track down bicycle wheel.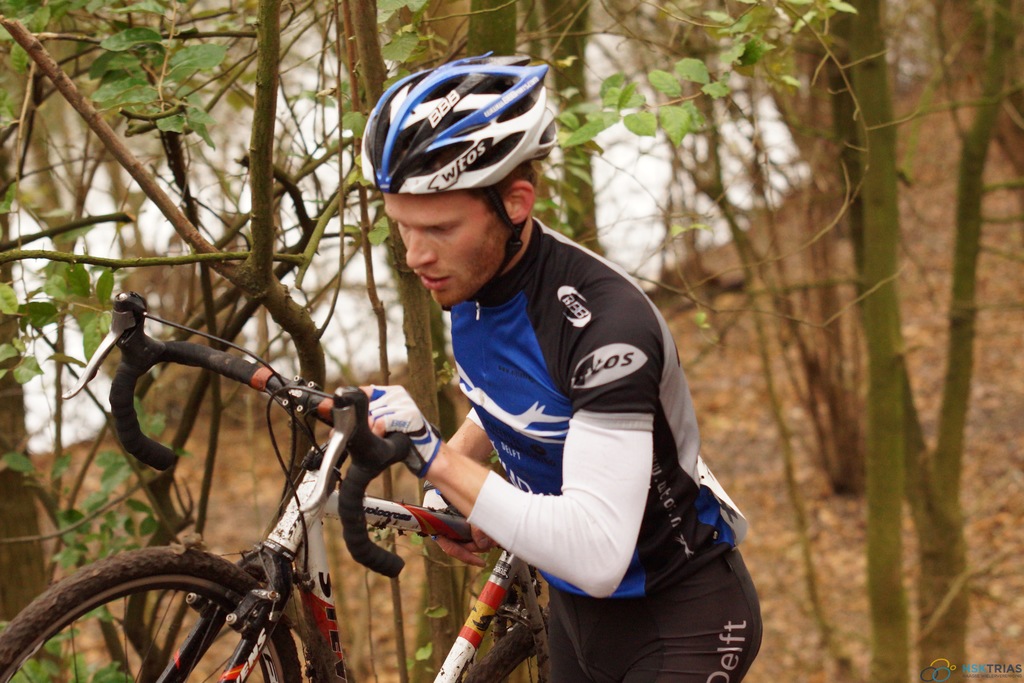
Tracked to bbox(461, 623, 551, 682).
